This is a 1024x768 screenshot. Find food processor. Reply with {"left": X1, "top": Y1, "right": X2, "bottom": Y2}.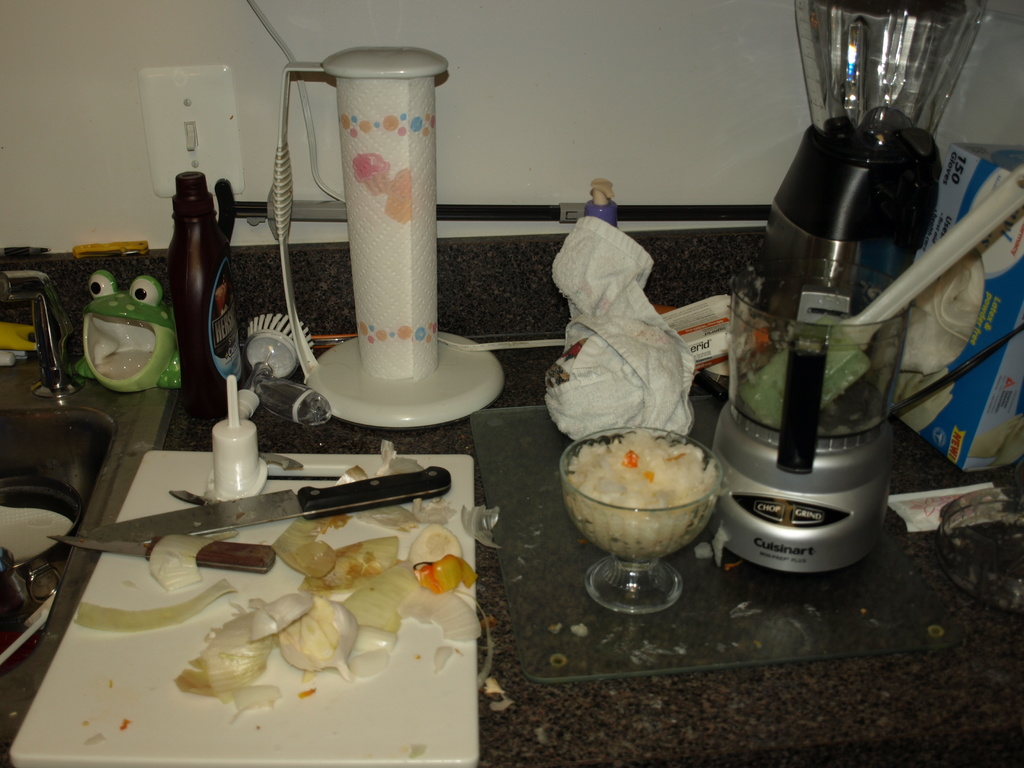
{"left": 747, "top": 0, "right": 986, "bottom": 314}.
